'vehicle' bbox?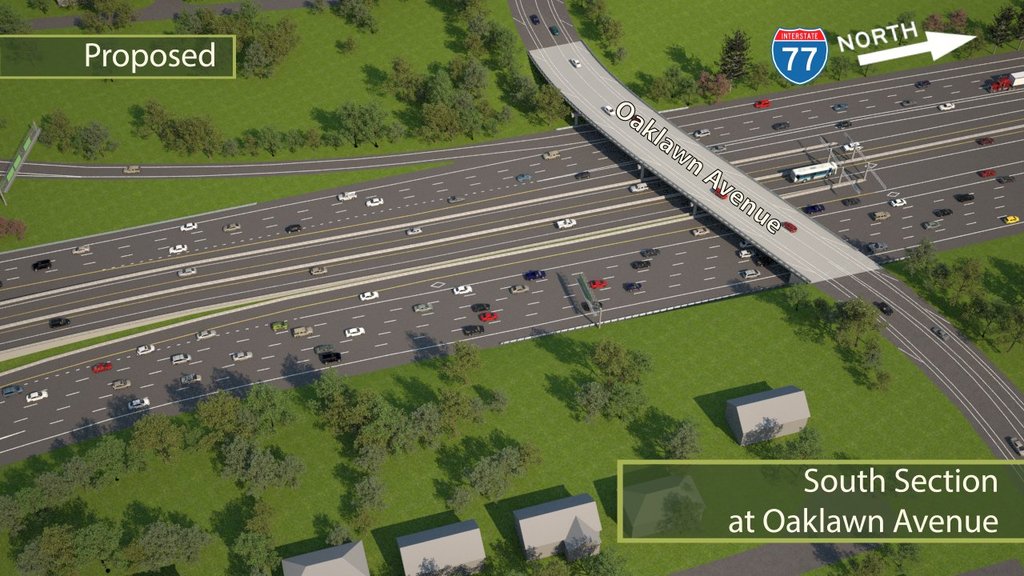
(198, 326, 218, 341)
